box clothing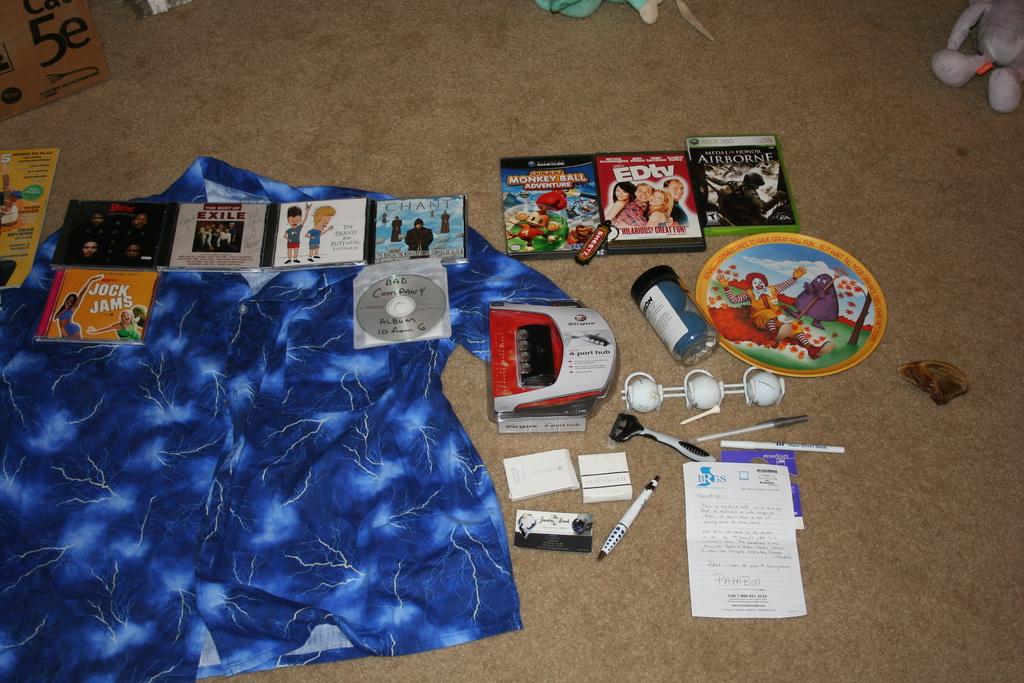
Rect(121, 228, 152, 244)
